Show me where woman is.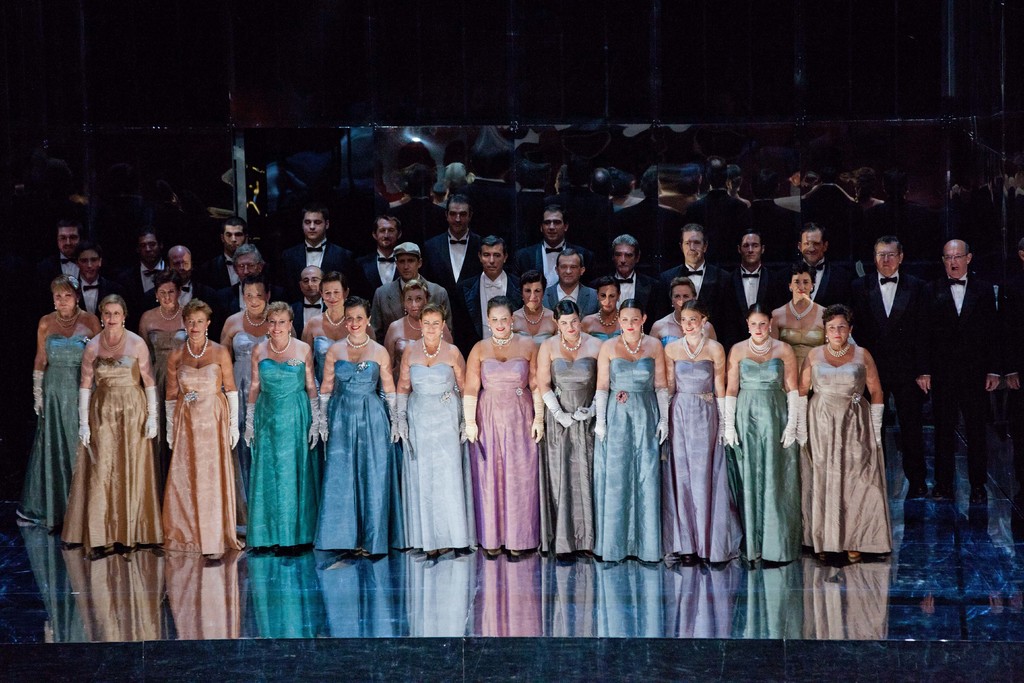
woman is at left=667, top=295, right=743, bottom=565.
